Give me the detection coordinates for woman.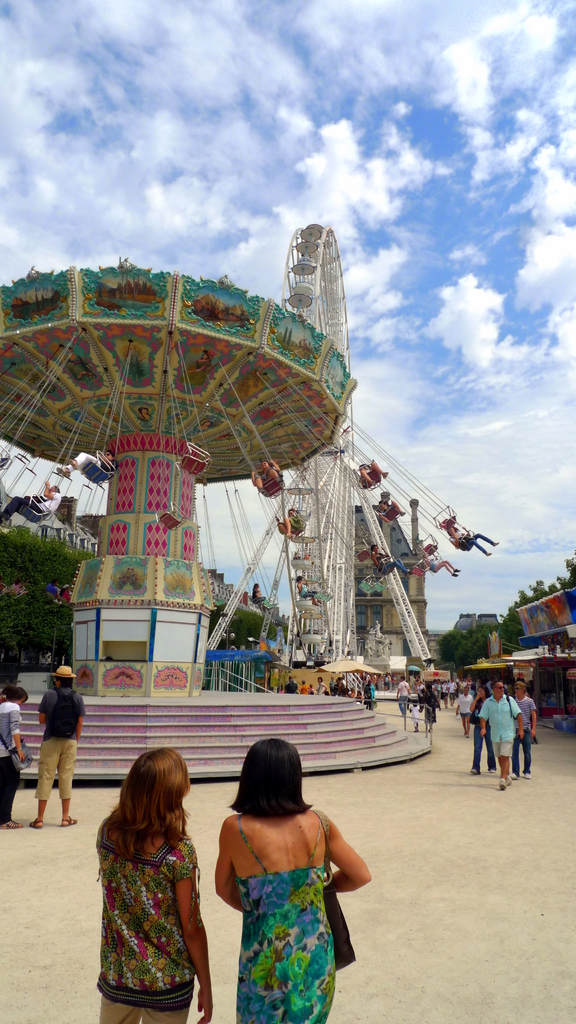
bbox=(470, 685, 498, 776).
